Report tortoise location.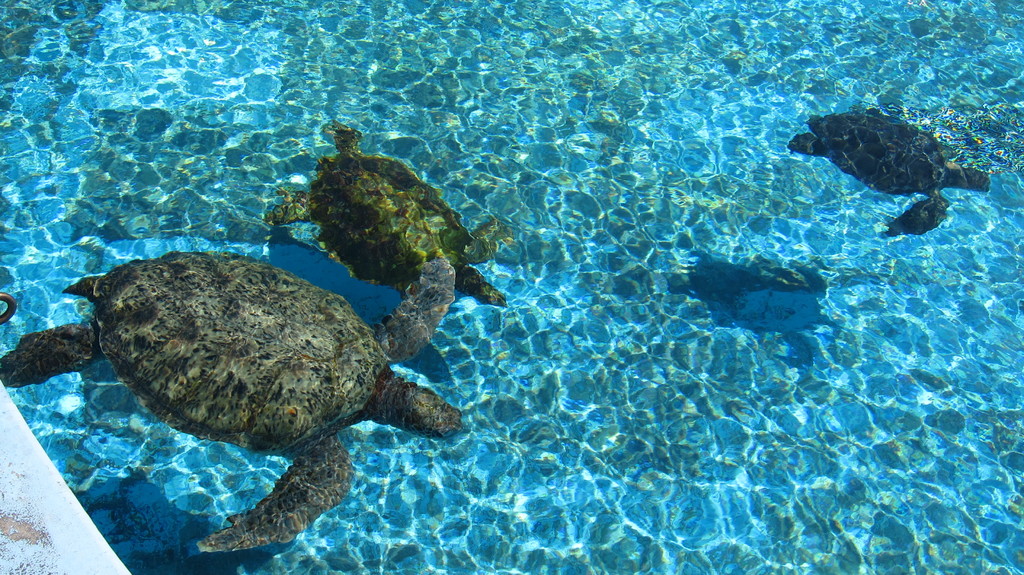
Report: left=268, top=126, right=515, bottom=318.
